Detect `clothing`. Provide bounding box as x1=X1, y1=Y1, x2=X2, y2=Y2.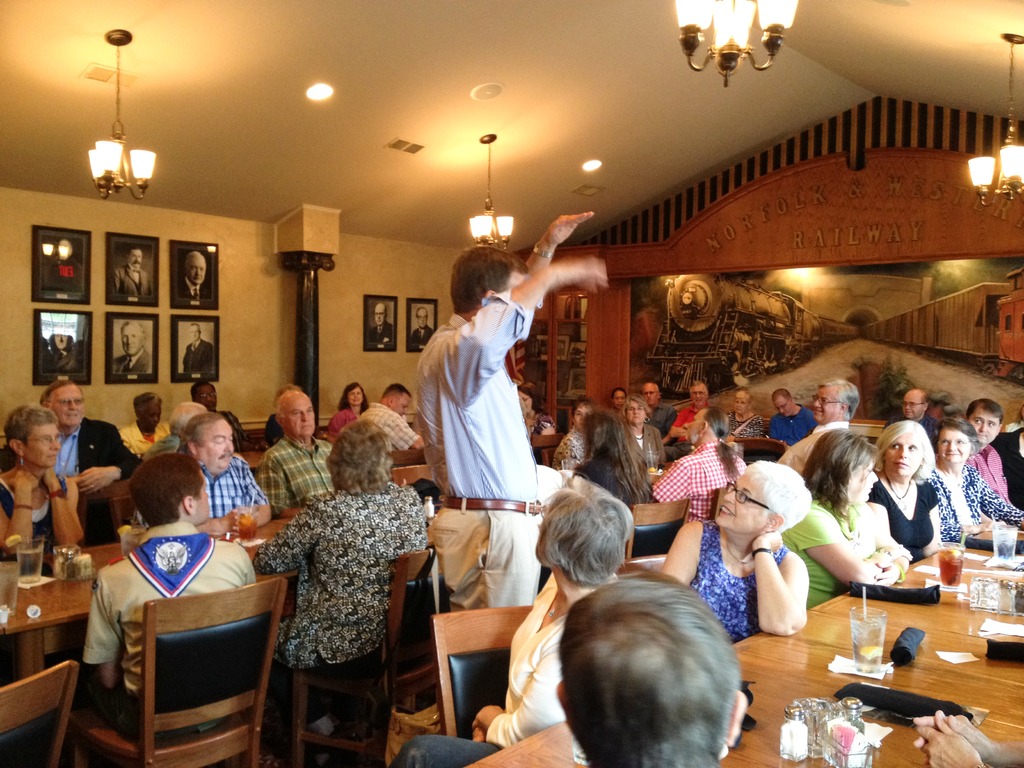
x1=179, y1=276, x2=204, y2=305.
